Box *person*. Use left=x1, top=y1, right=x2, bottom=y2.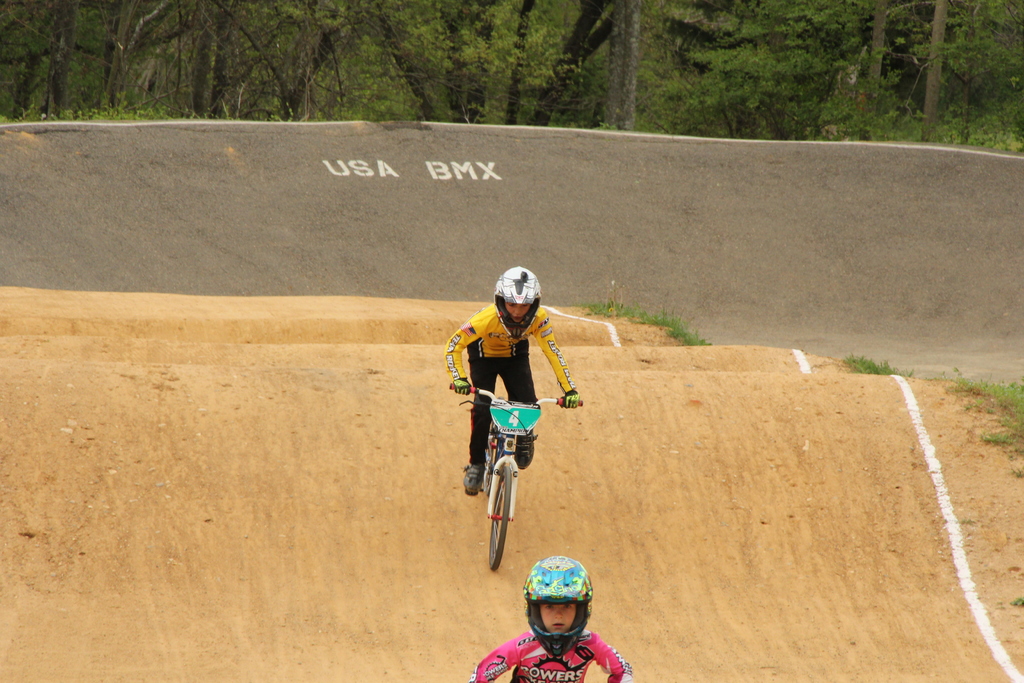
left=461, top=258, right=578, bottom=523.
